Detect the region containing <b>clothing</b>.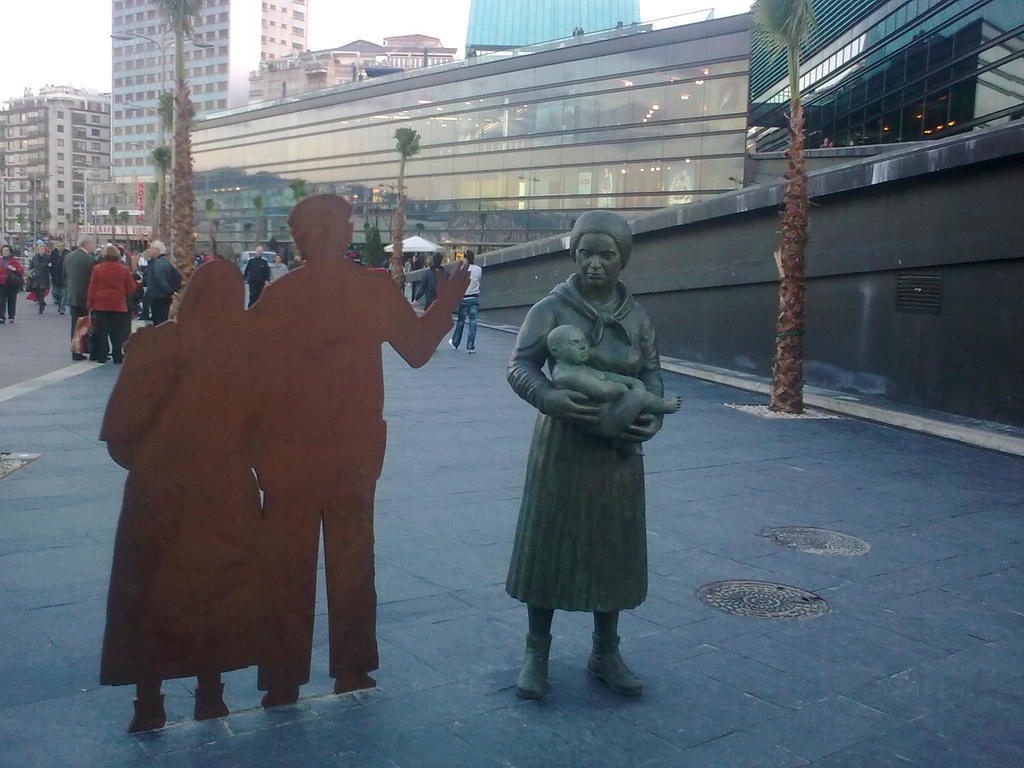
(451, 263, 483, 352).
